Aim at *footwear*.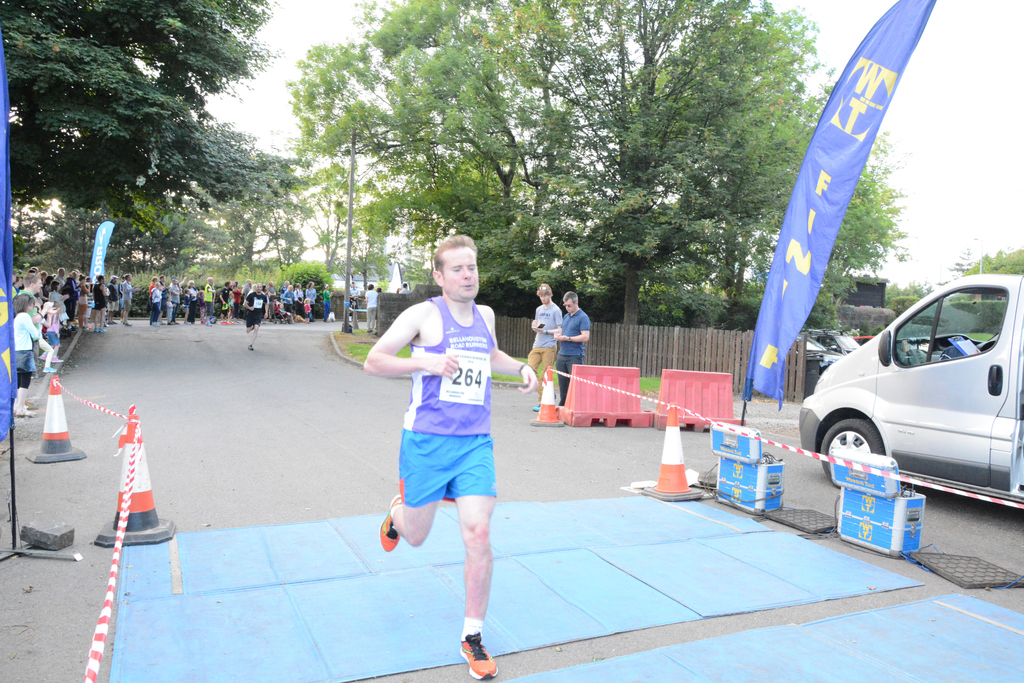
Aimed at [532, 400, 540, 411].
